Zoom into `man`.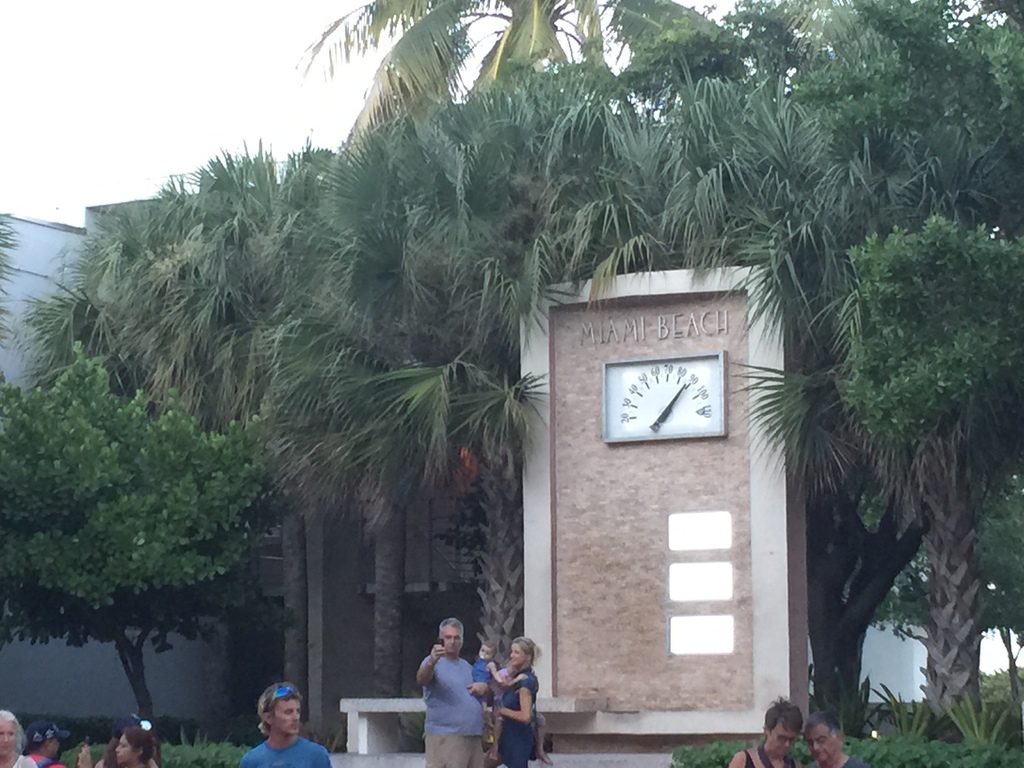
Zoom target: x1=238, y1=671, x2=336, y2=767.
